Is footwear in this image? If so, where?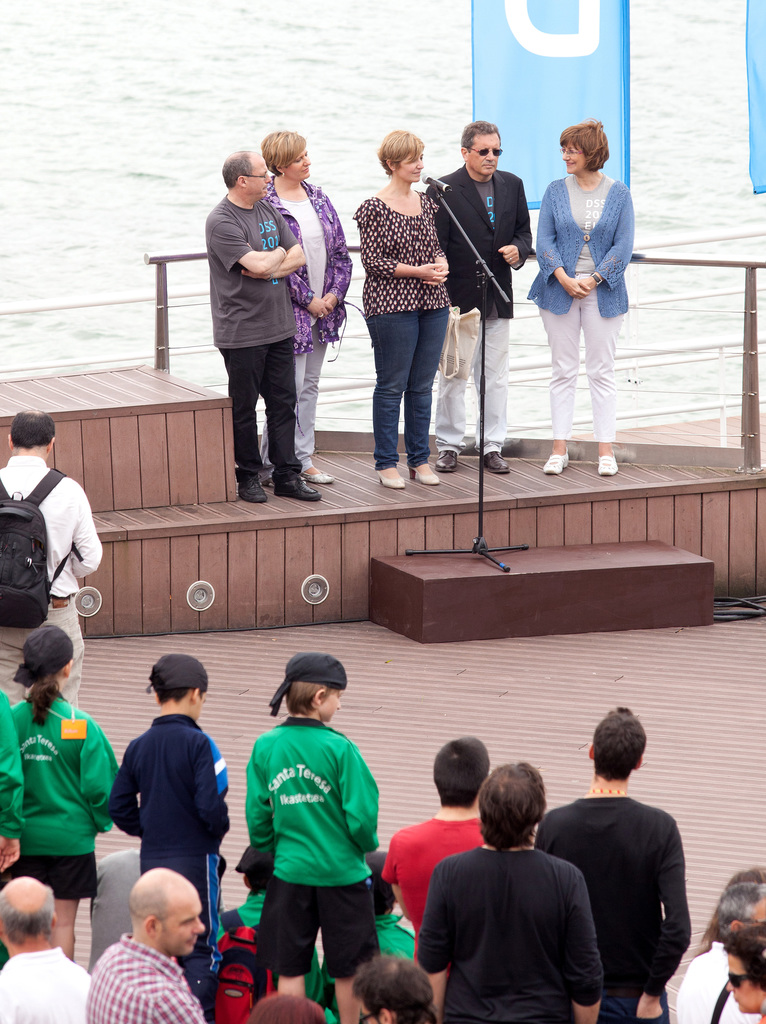
Yes, at region(550, 445, 572, 474).
